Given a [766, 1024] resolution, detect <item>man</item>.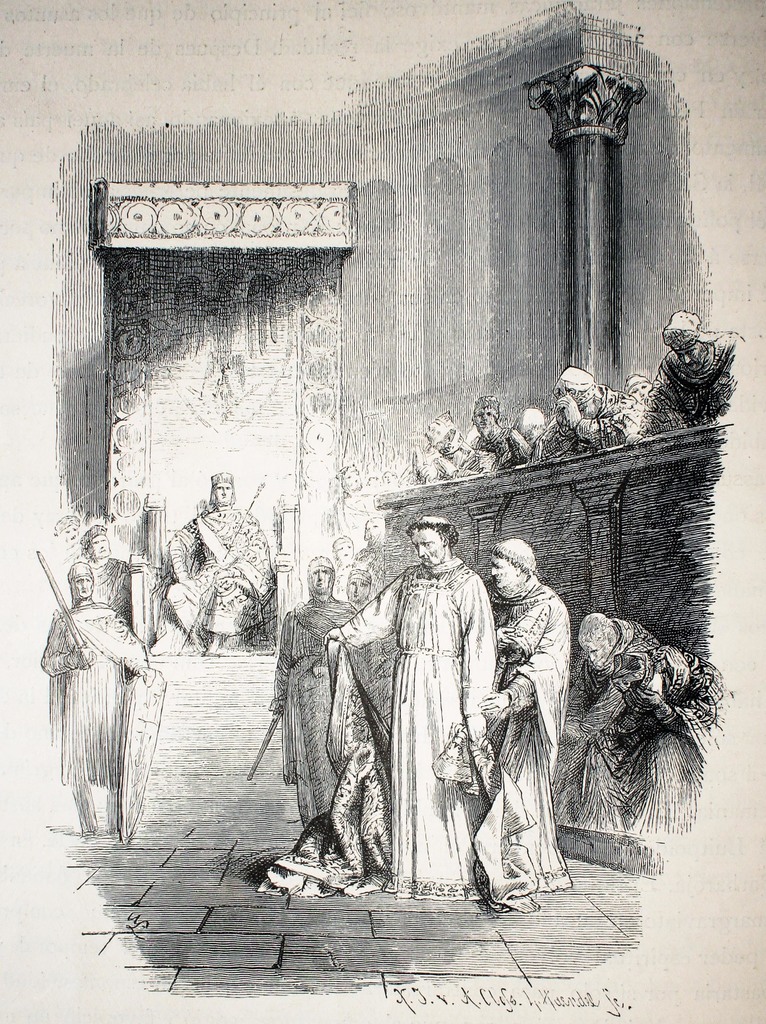
Rect(614, 643, 726, 839).
